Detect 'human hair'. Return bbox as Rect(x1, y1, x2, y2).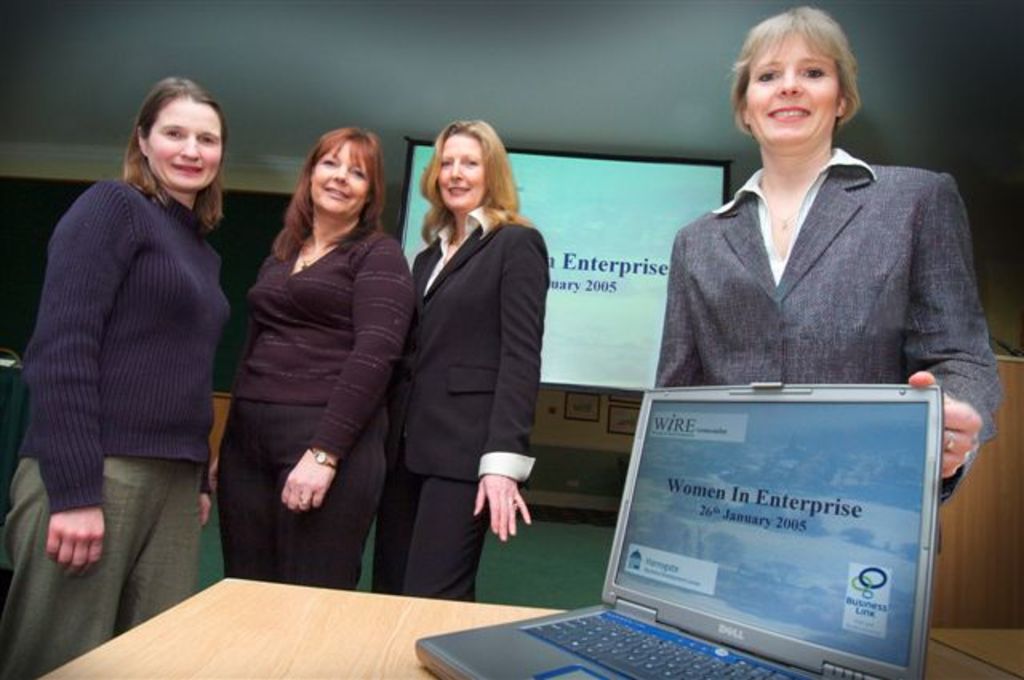
Rect(402, 120, 517, 269).
